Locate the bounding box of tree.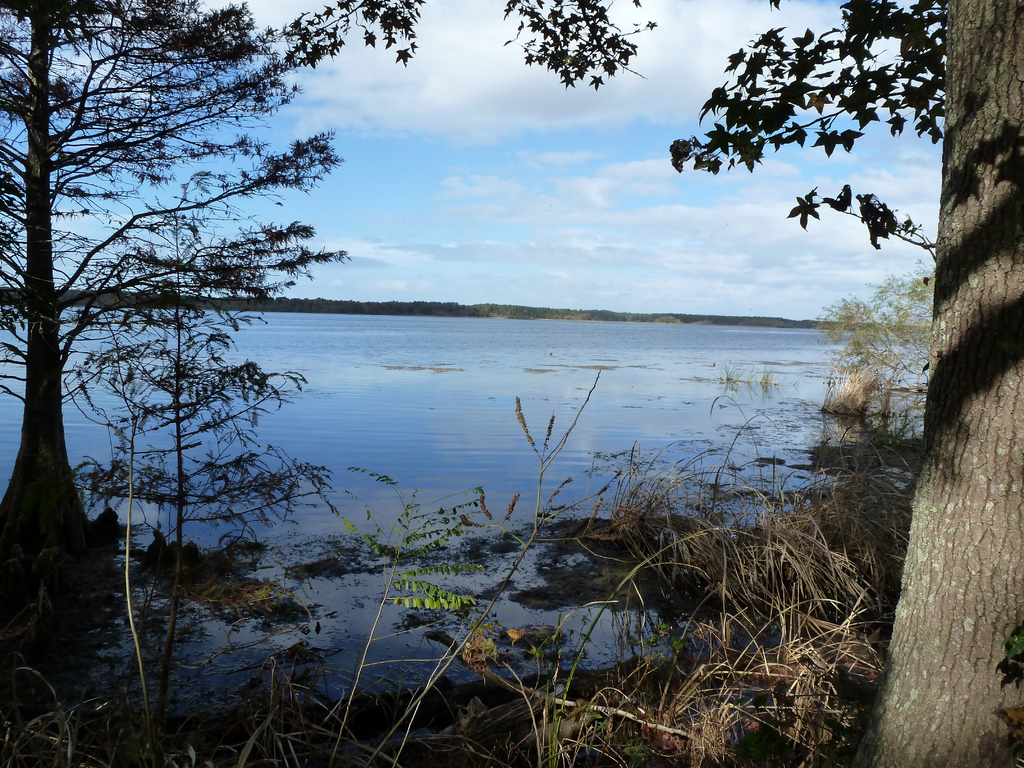
Bounding box: (left=668, top=0, right=1023, bottom=767).
